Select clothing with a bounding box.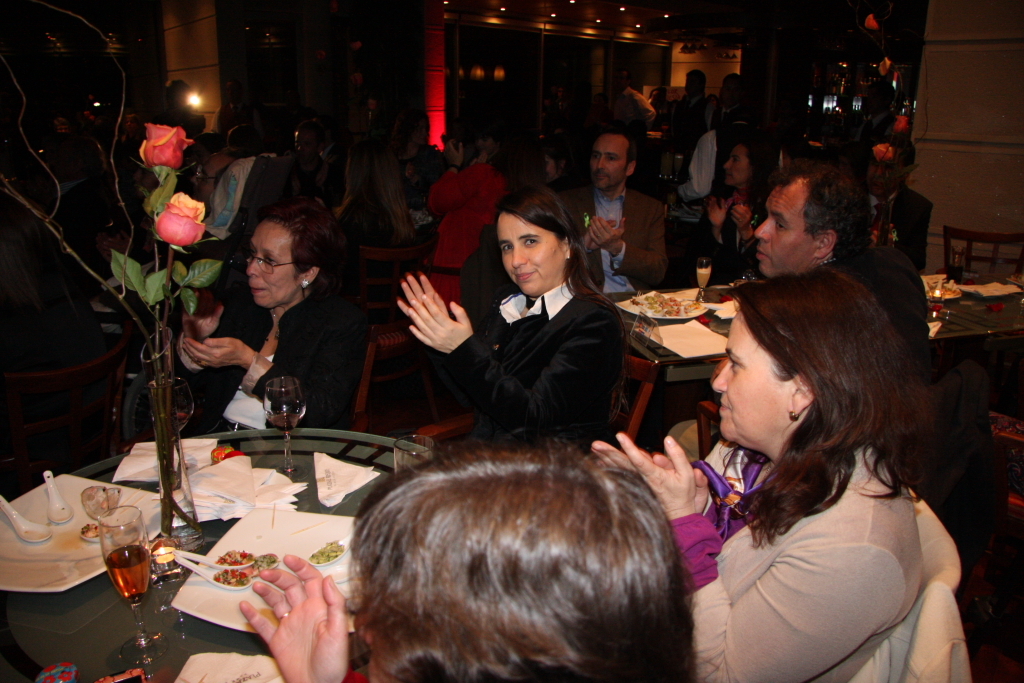
(683, 429, 937, 679).
